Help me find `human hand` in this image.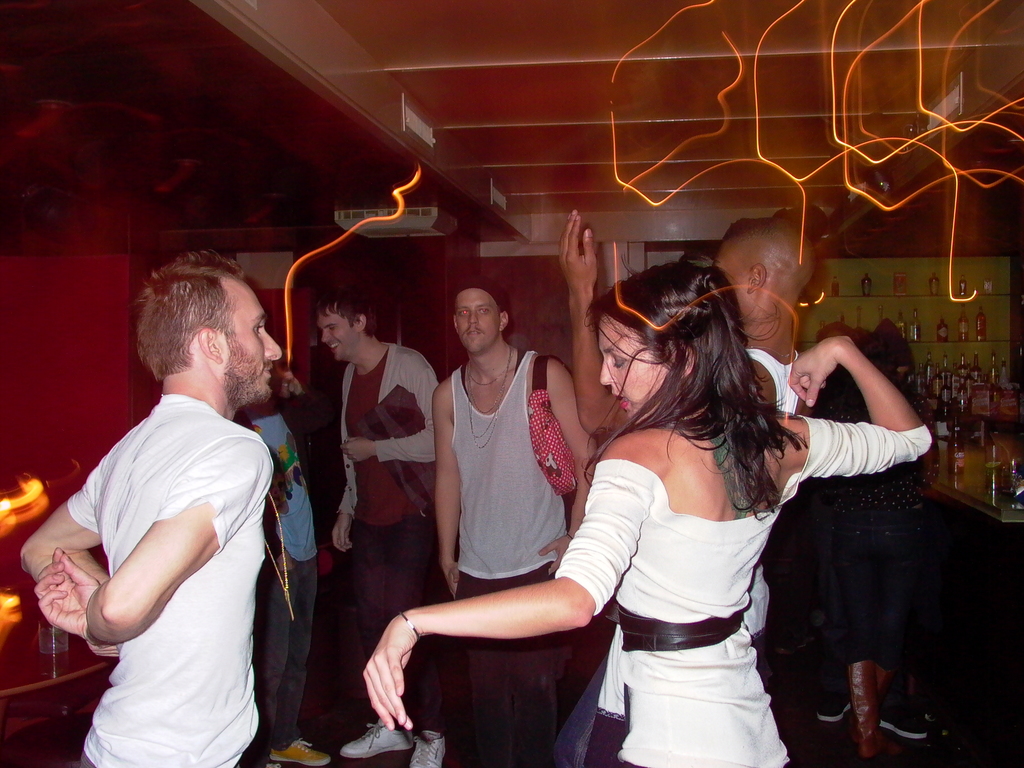
Found it: 344, 618, 422, 735.
